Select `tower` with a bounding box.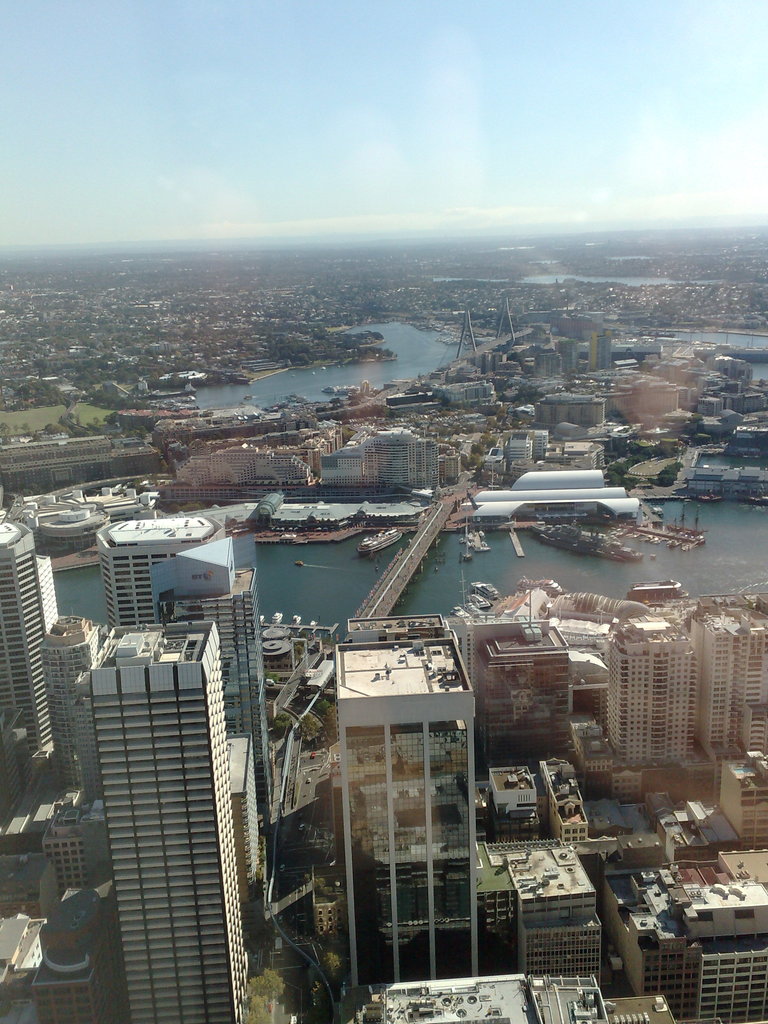
[98, 521, 264, 824].
